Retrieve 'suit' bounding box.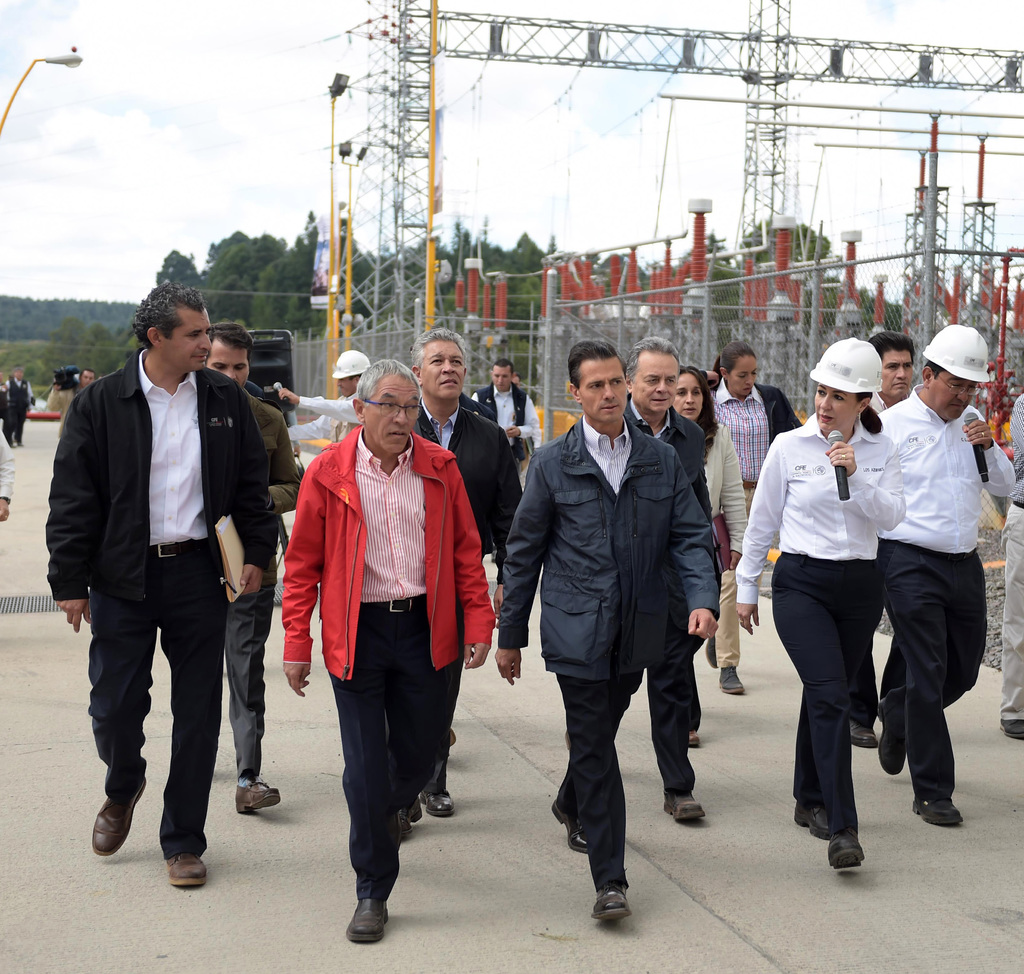
Bounding box: (412,404,522,790).
